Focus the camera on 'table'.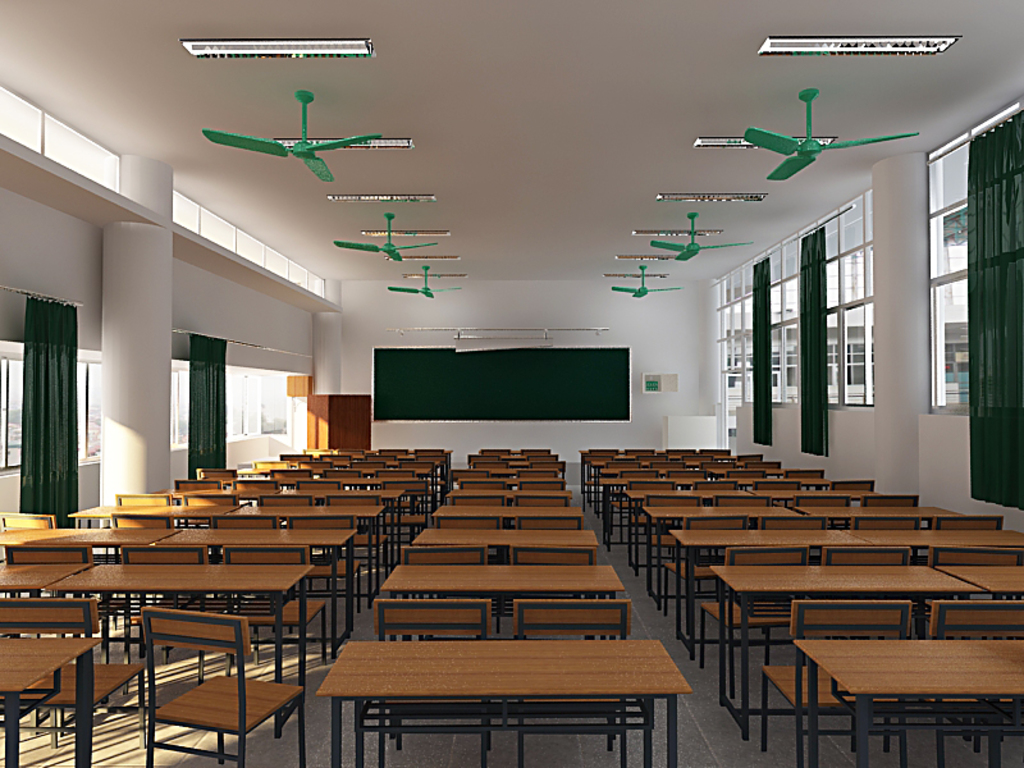
Focus region: (left=411, top=527, right=596, bottom=544).
